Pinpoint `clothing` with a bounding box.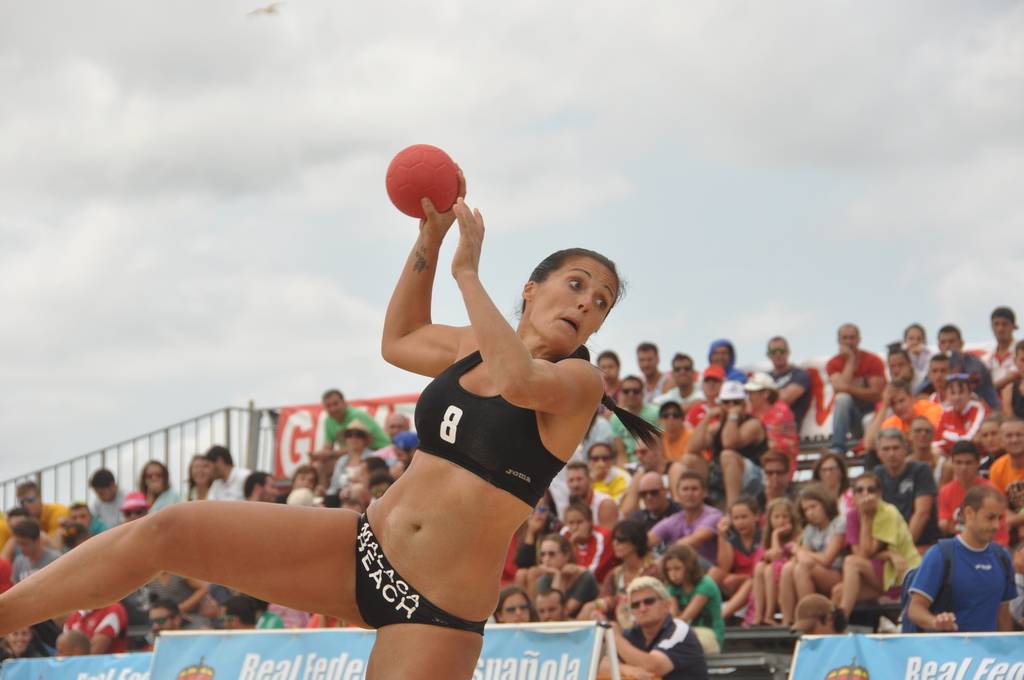
[x1=278, y1=595, x2=305, y2=629].
